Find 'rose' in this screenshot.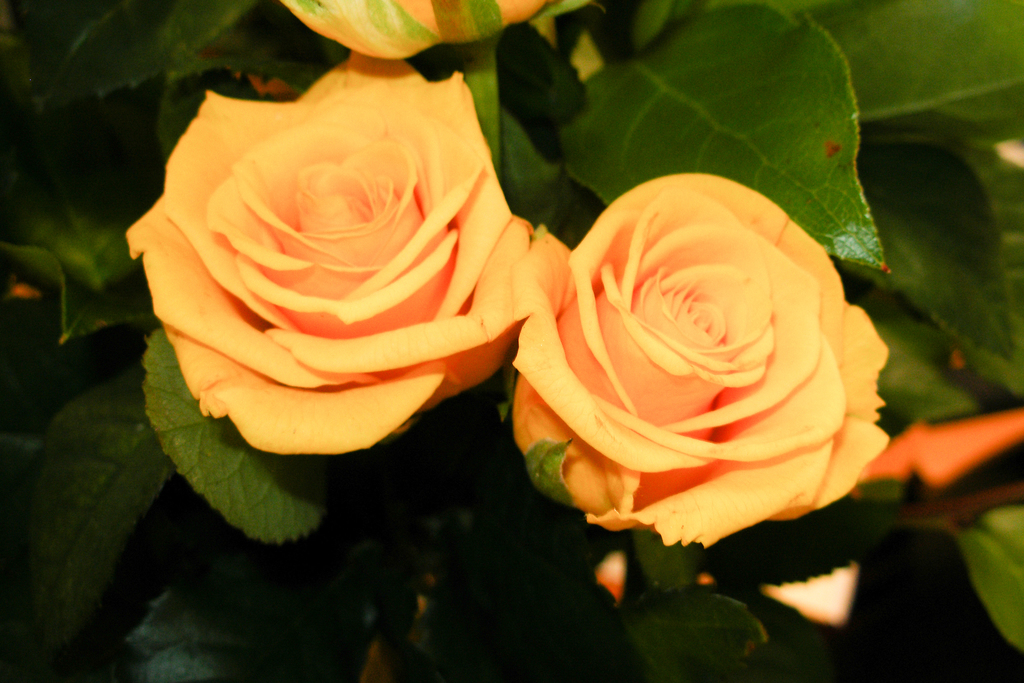
The bounding box for 'rose' is detection(276, 0, 544, 65).
